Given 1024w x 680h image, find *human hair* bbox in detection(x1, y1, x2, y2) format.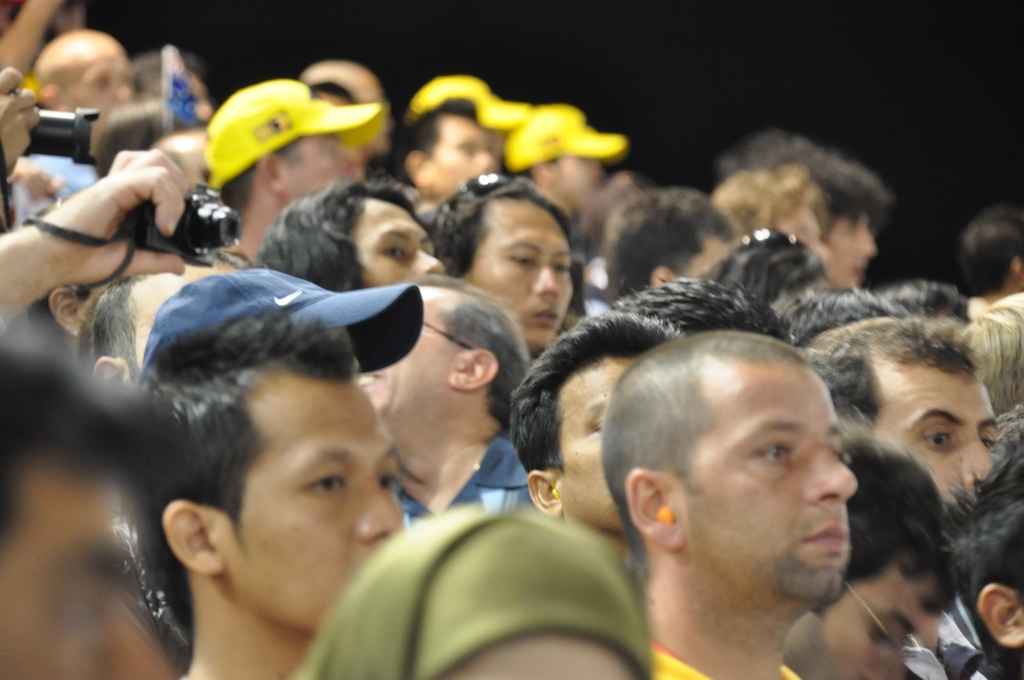
detection(426, 172, 565, 291).
